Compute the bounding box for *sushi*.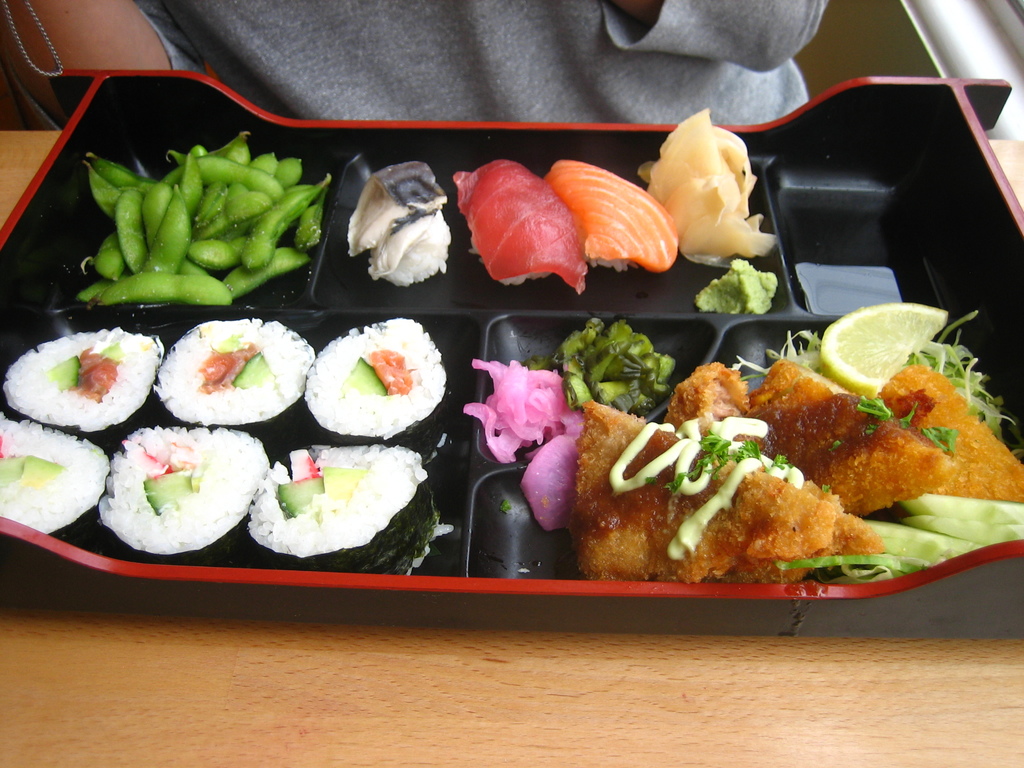
{"x1": 89, "y1": 422, "x2": 256, "y2": 550}.
